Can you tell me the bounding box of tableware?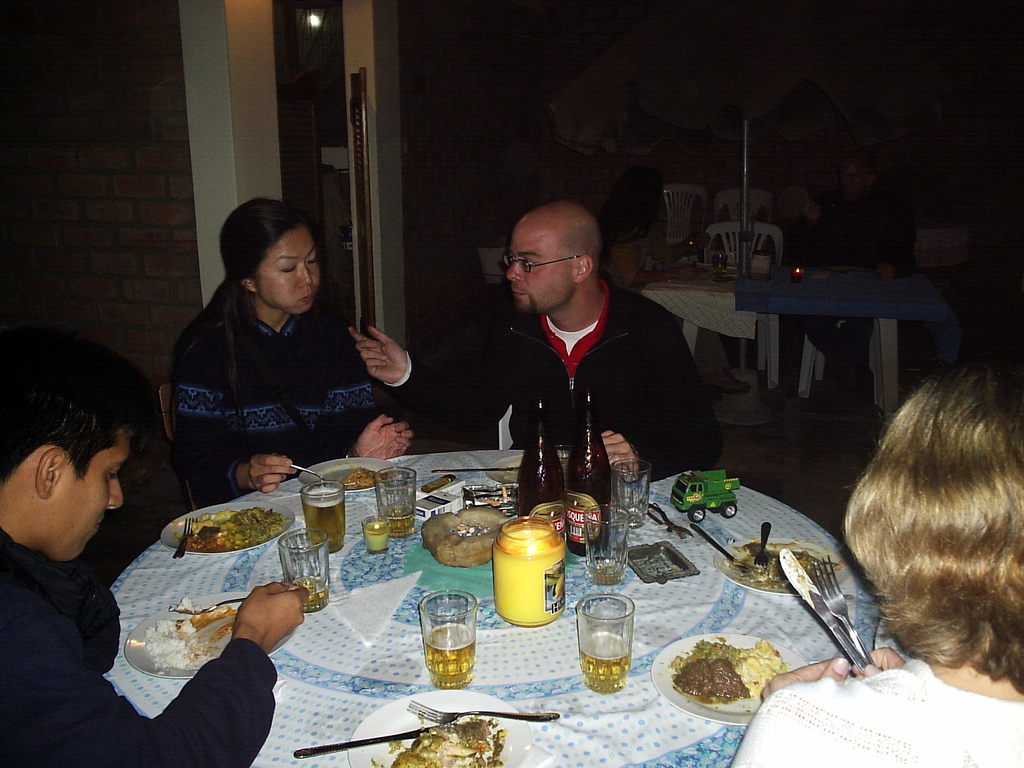
119, 588, 250, 680.
